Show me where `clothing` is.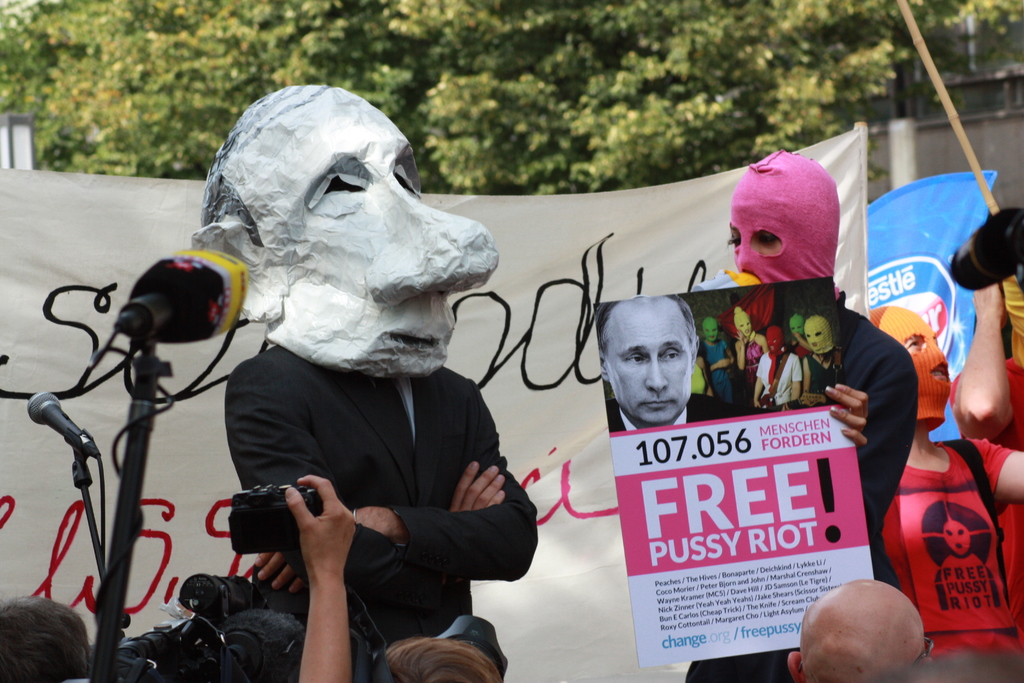
`clothing` is at bbox(186, 252, 539, 664).
